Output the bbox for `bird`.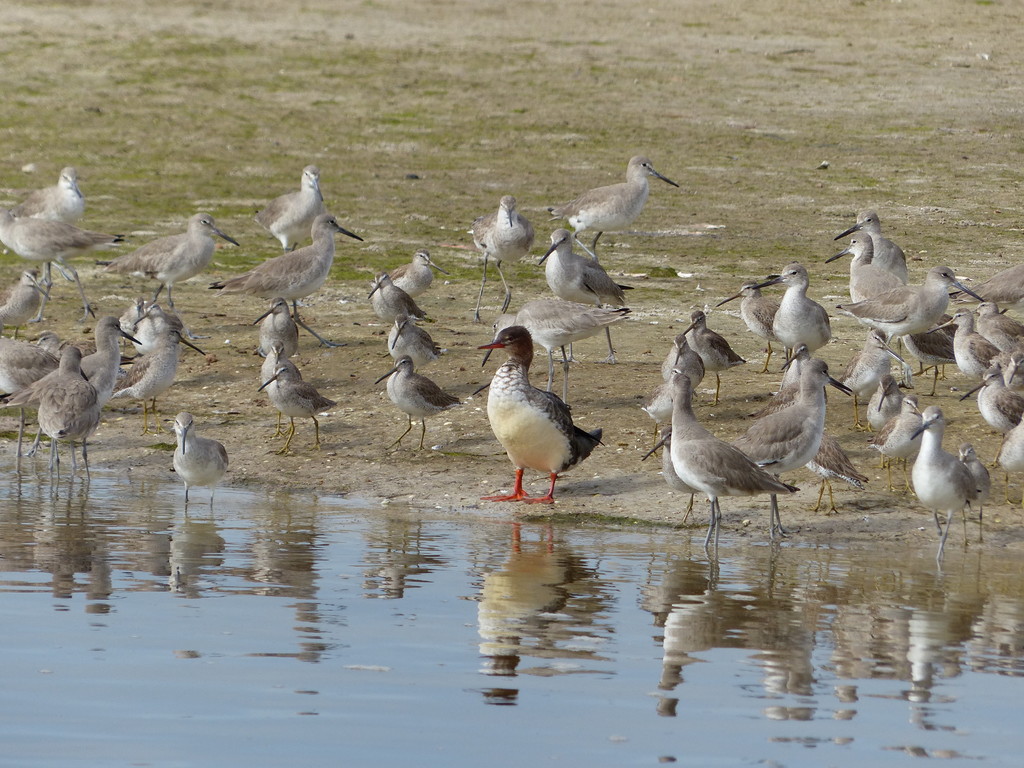
[472,324,609,504].
